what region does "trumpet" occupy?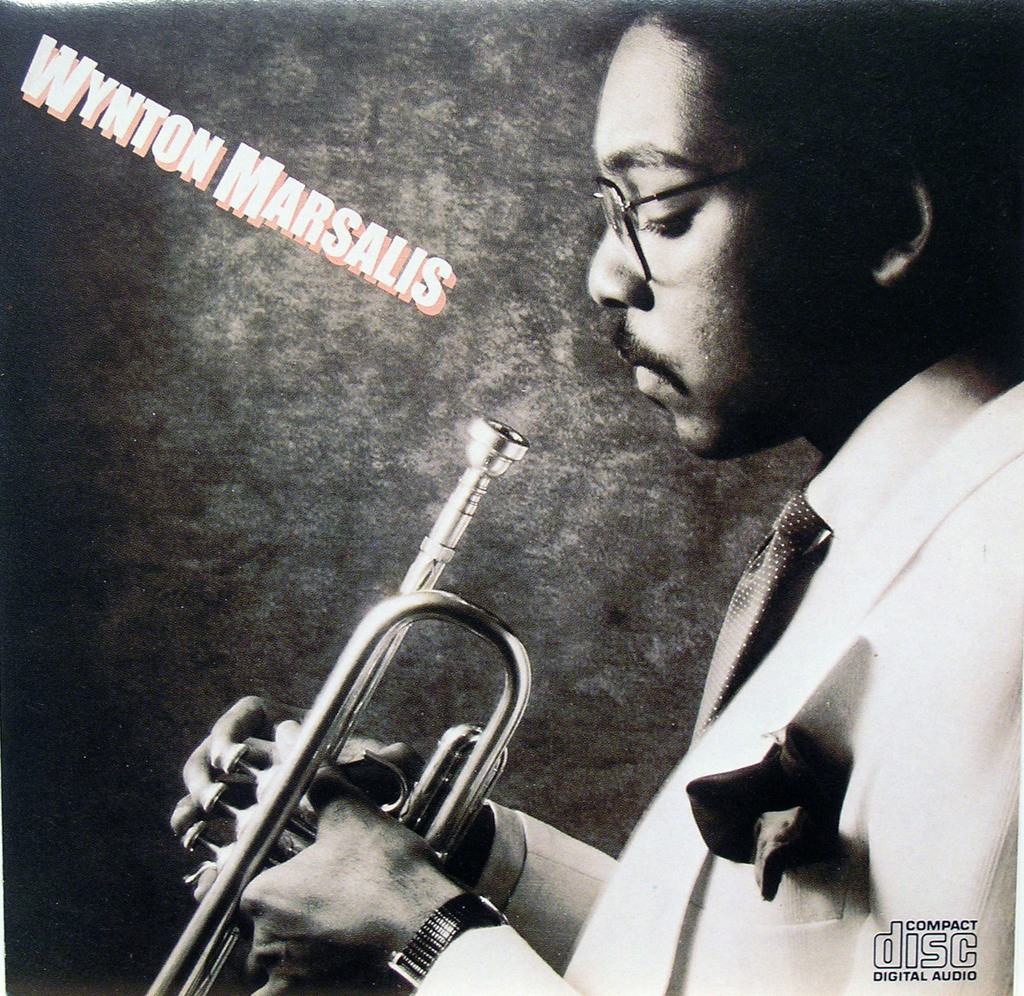
(x1=147, y1=412, x2=534, y2=995).
